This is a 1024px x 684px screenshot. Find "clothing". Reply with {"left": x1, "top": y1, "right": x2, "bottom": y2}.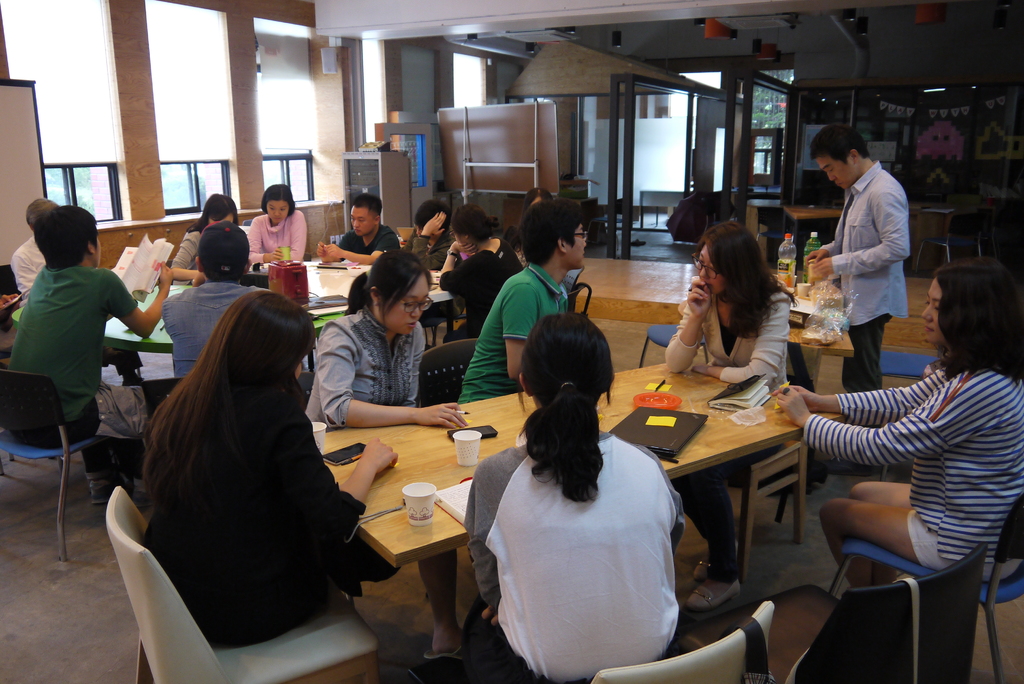
{"left": 467, "top": 258, "right": 564, "bottom": 406}.
